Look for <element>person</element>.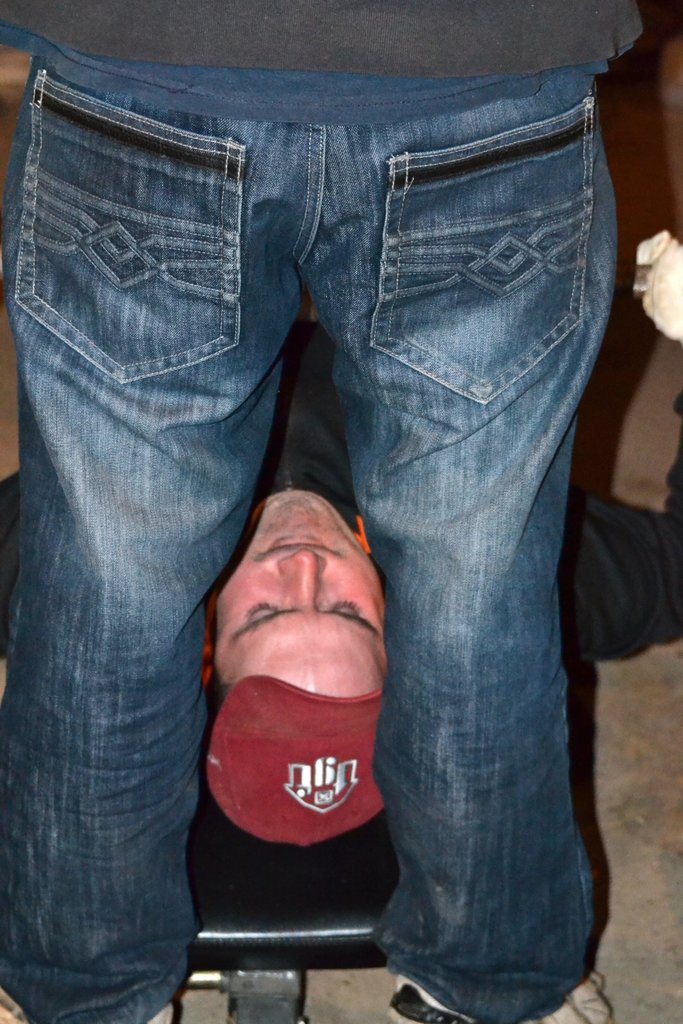
Found: 0:221:682:841.
